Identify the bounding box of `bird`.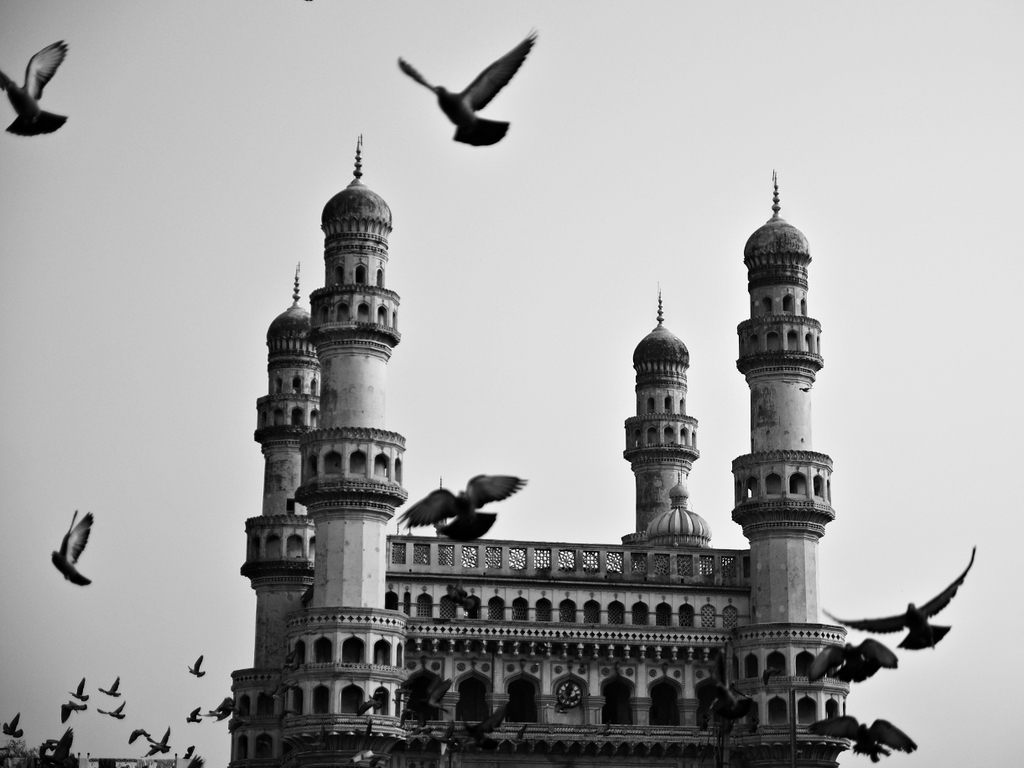
rect(382, 27, 541, 148).
